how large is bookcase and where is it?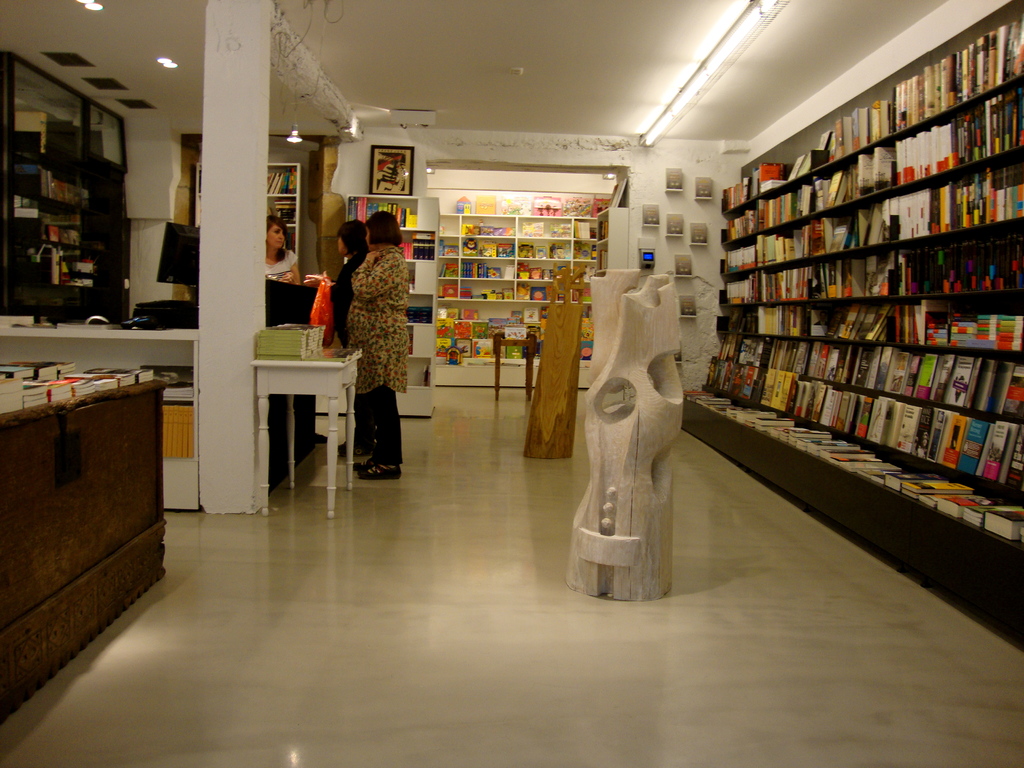
Bounding box: [593,206,633,271].
